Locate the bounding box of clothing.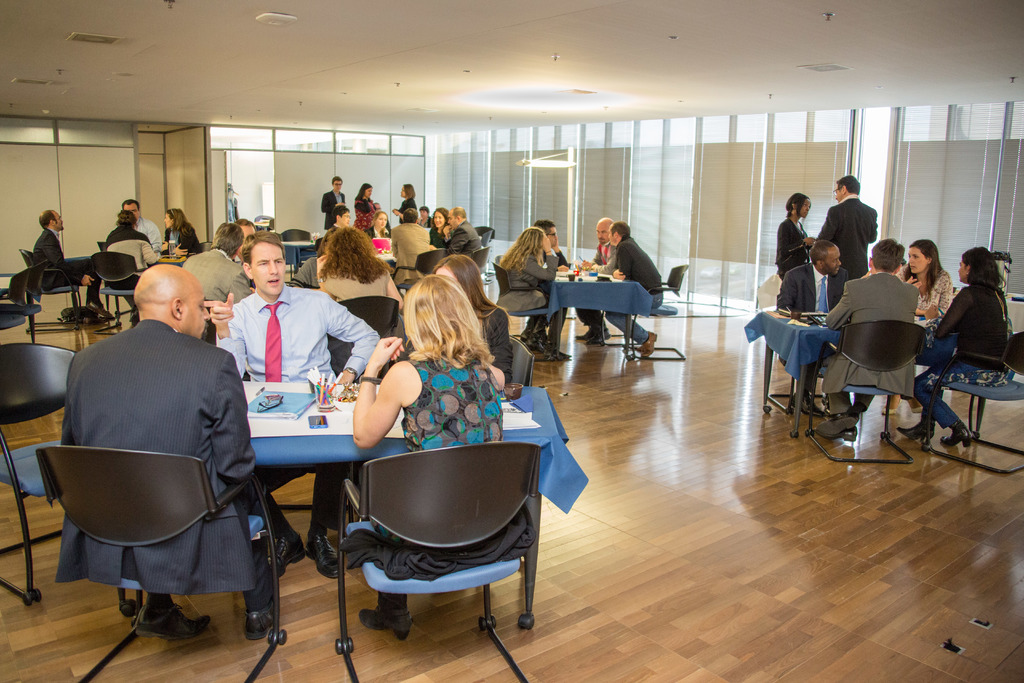
Bounding box: bbox=[603, 229, 668, 349].
